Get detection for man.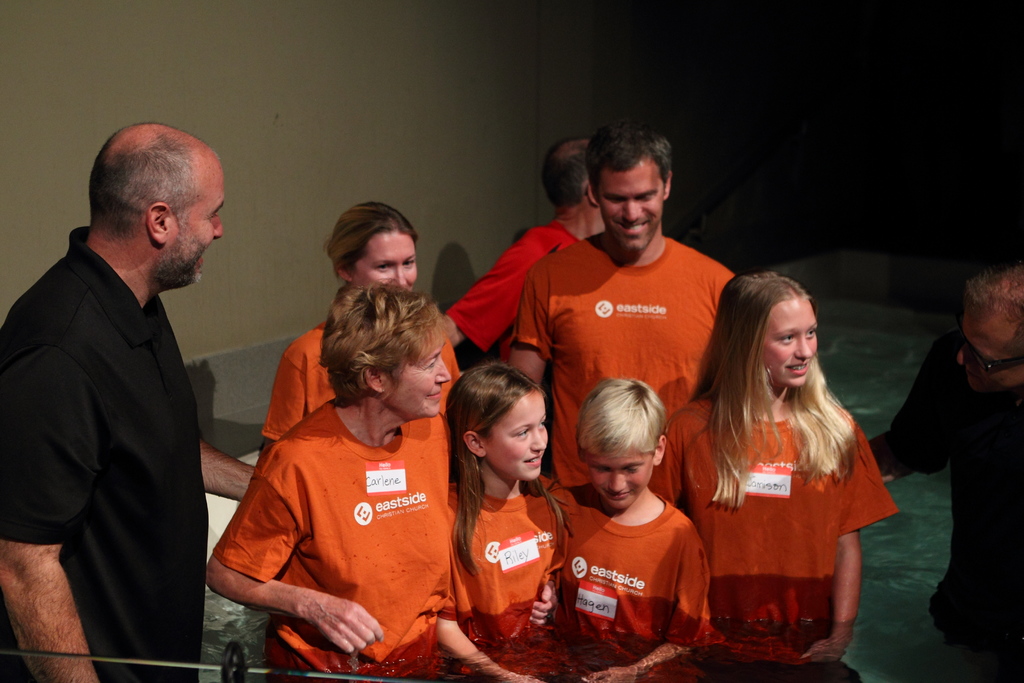
Detection: box(862, 268, 1023, 682).
